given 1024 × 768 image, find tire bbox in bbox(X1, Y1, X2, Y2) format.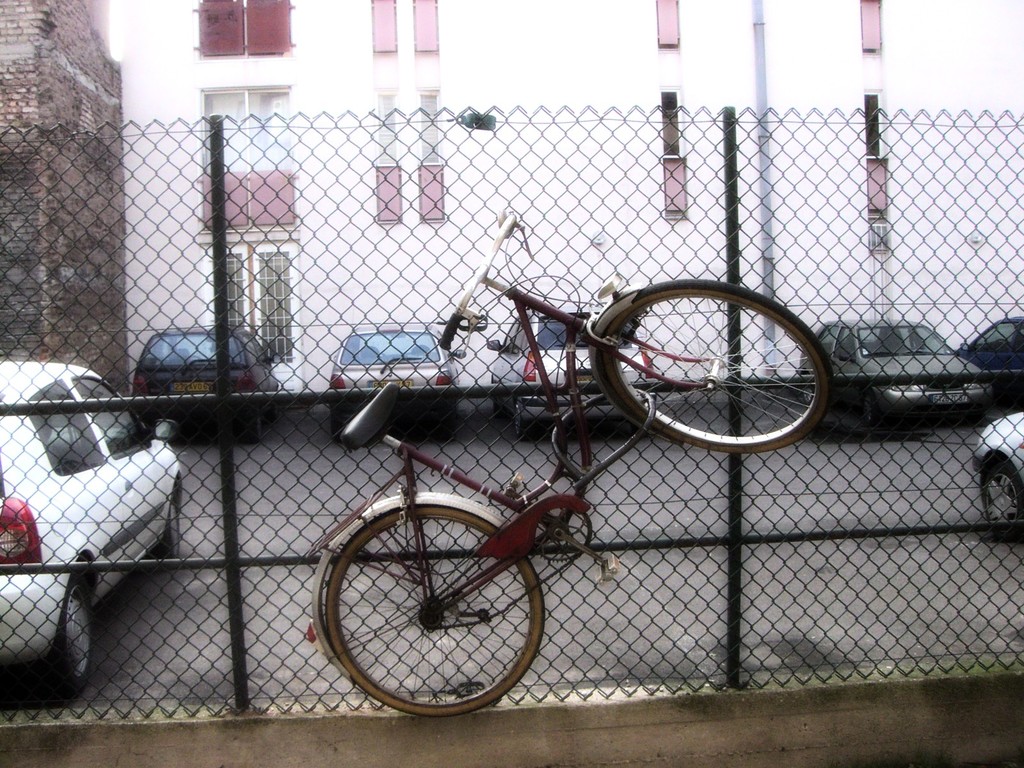
bbox(150, 490, 186, 566).
